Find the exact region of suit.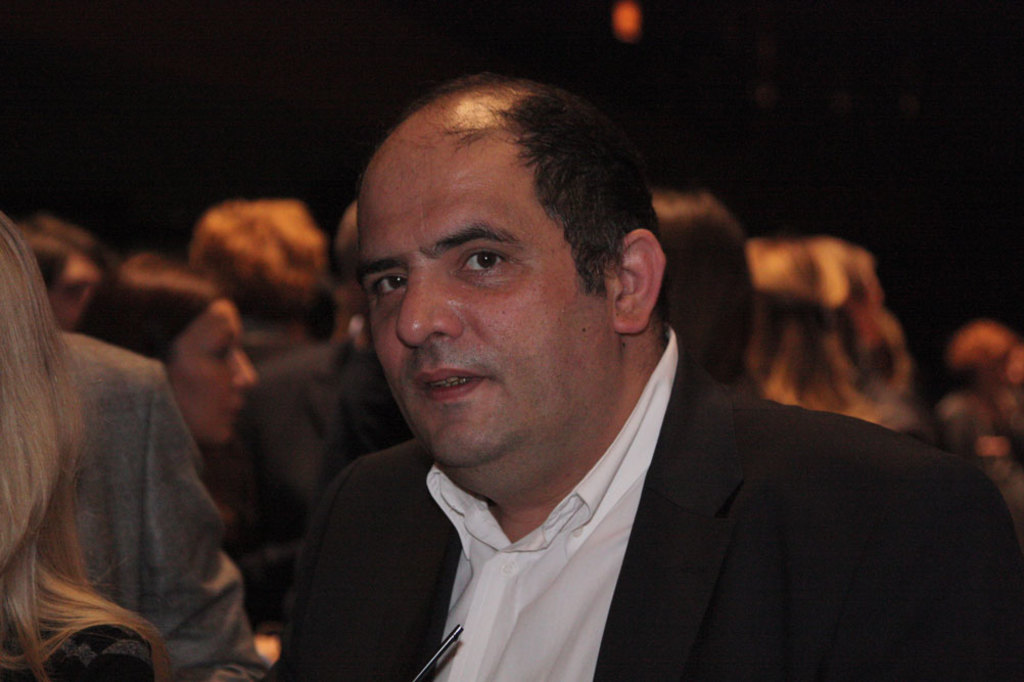
Exact region: locate(277, 333, 1023, 681).
